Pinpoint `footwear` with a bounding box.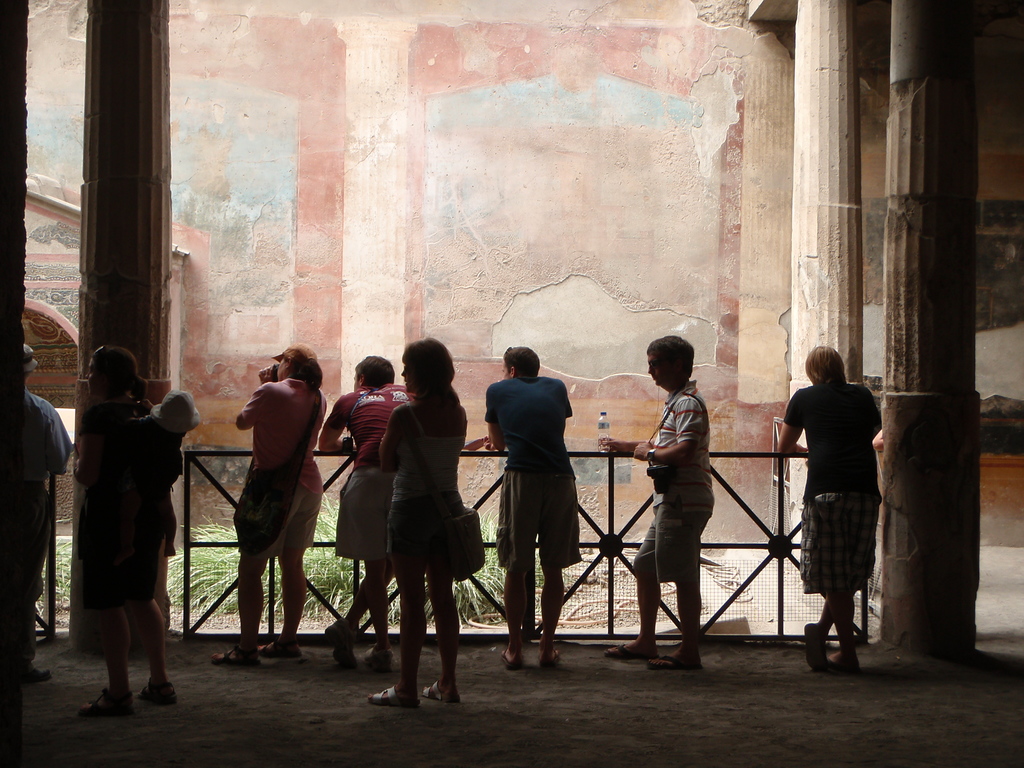
(left=422, top=684, right=456, bottom=702).
